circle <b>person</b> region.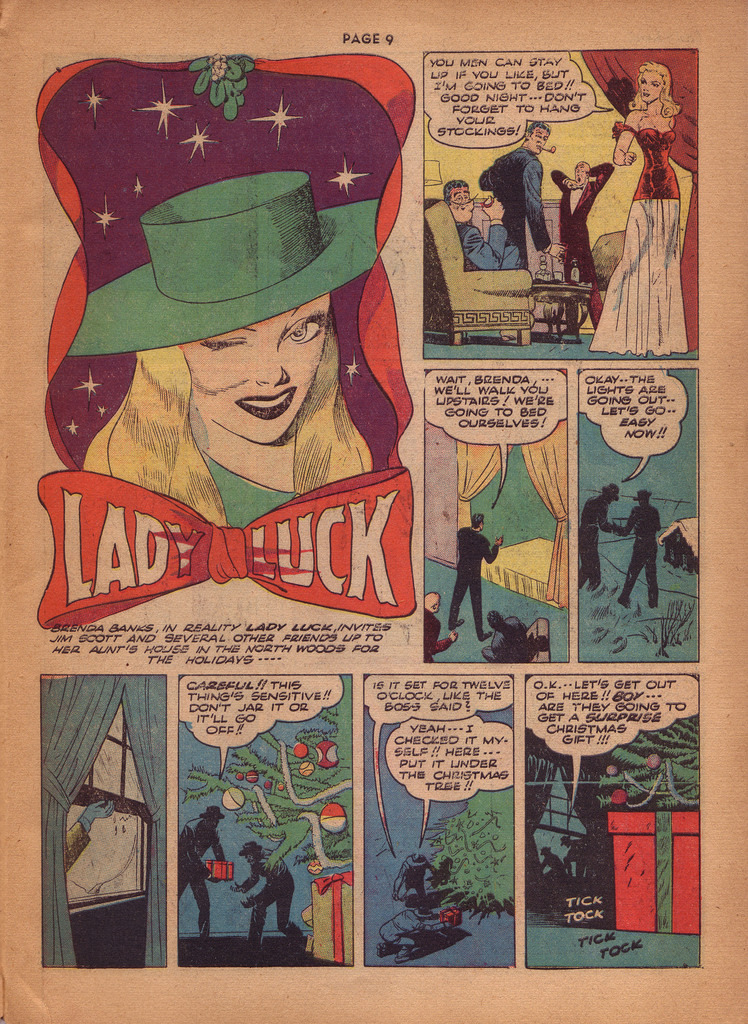
Region: <box>478,607,532,663</box>.
